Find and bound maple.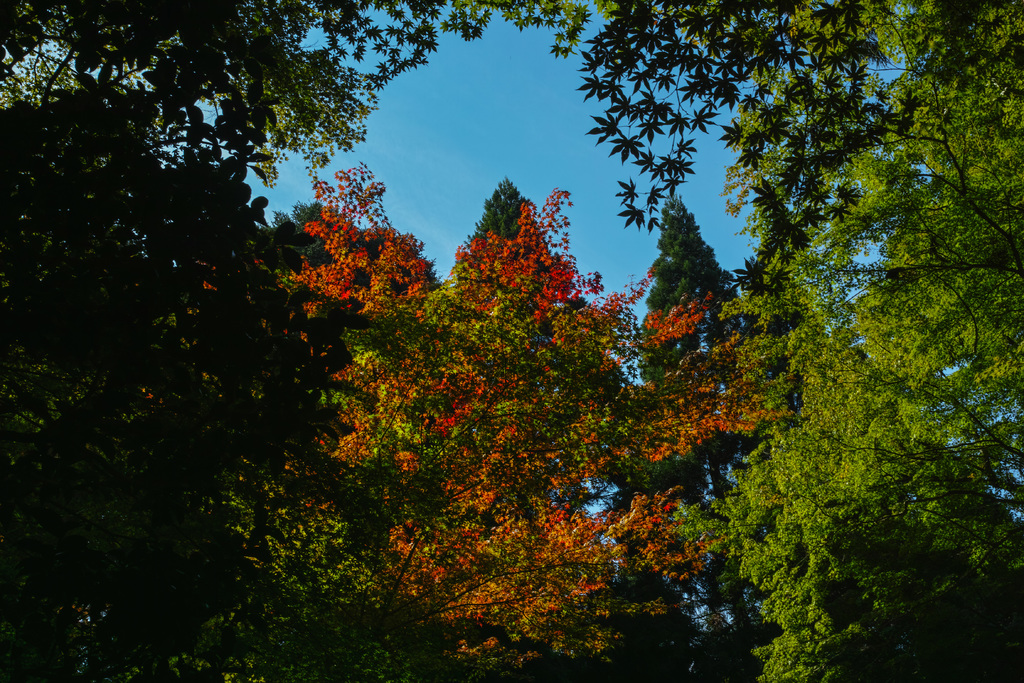
Bound: <bbox>559, 0, 1004, 315</bbox>.
